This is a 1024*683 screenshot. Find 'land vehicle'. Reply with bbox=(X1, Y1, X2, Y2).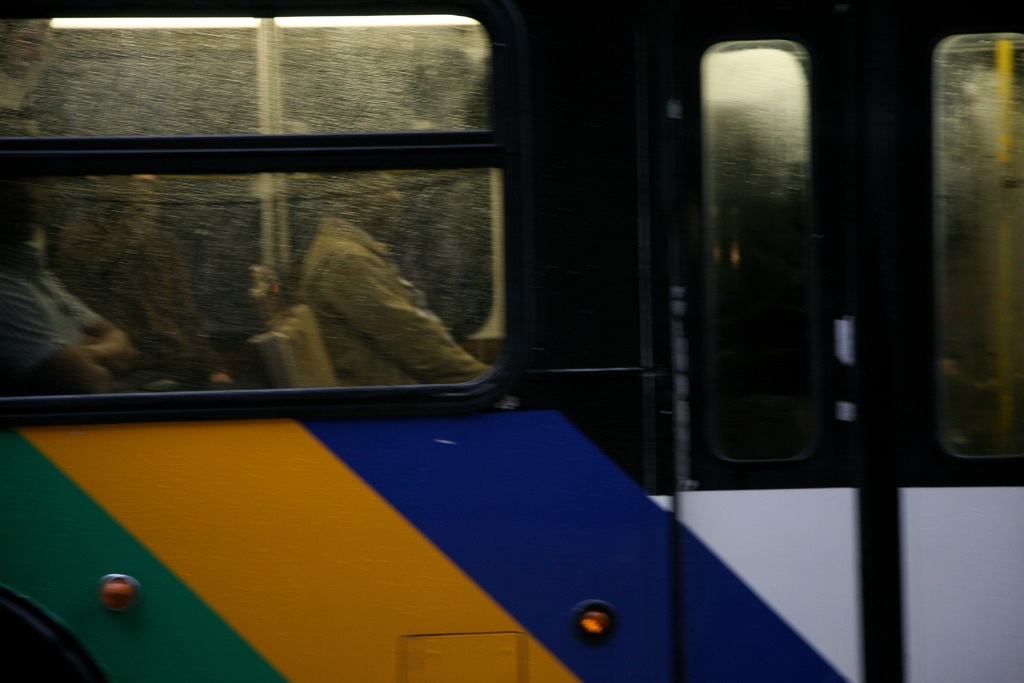
bbox=(15, 4, 962, 682).
